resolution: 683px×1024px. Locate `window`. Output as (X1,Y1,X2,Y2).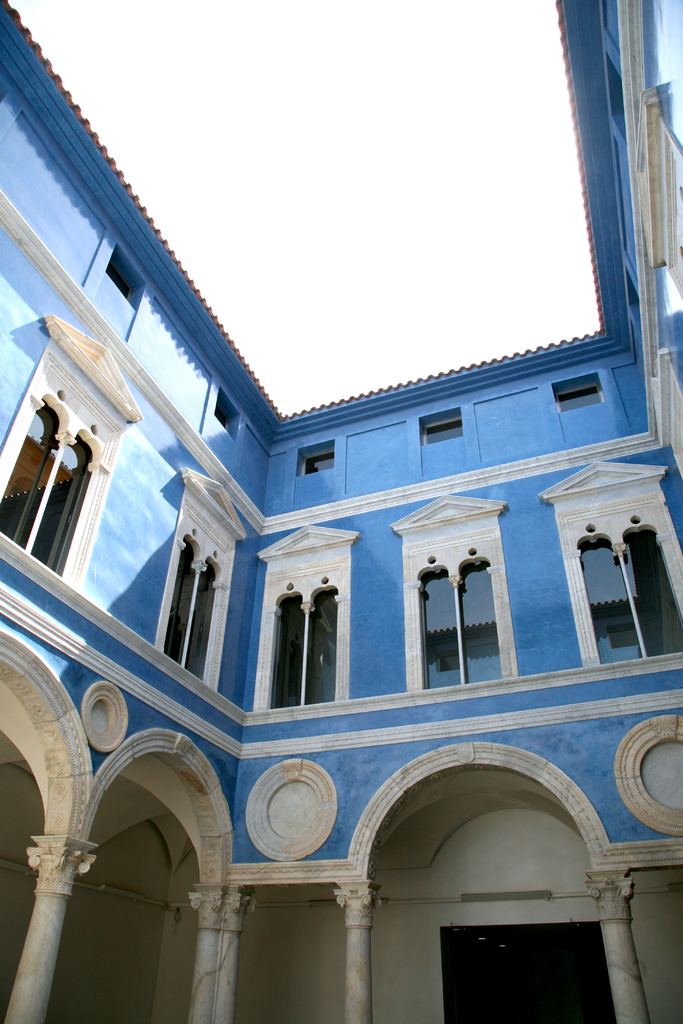
(0,312,142,590).
